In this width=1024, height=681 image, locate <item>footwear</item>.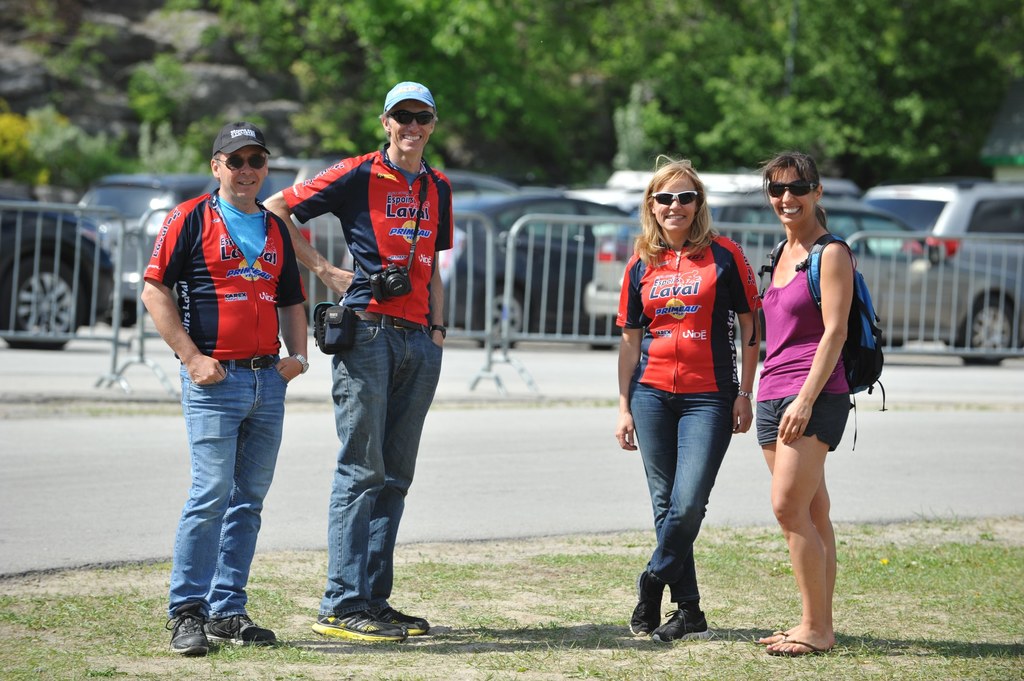
Bounding box: [364, 595, 436, 639].
